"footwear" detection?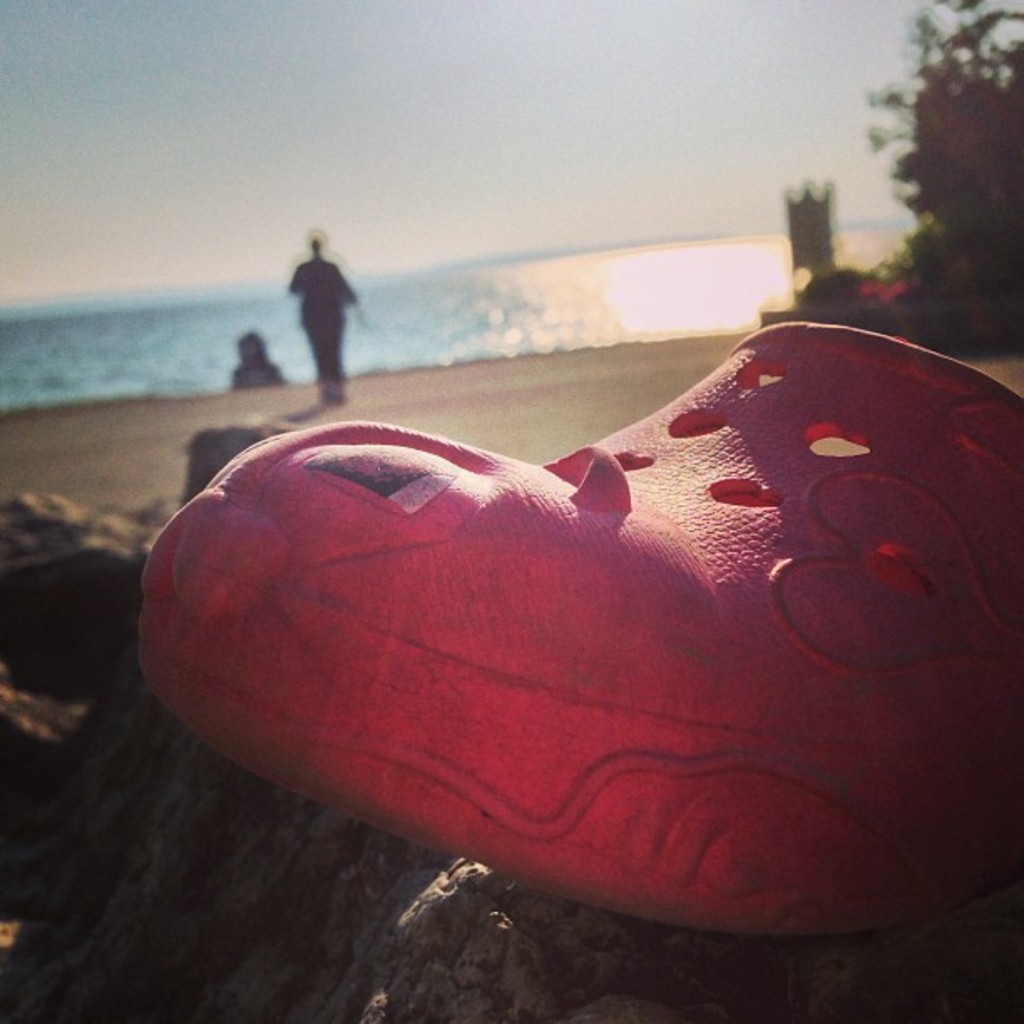
(x1=162, y1=276, x2=1014, y2=925)
